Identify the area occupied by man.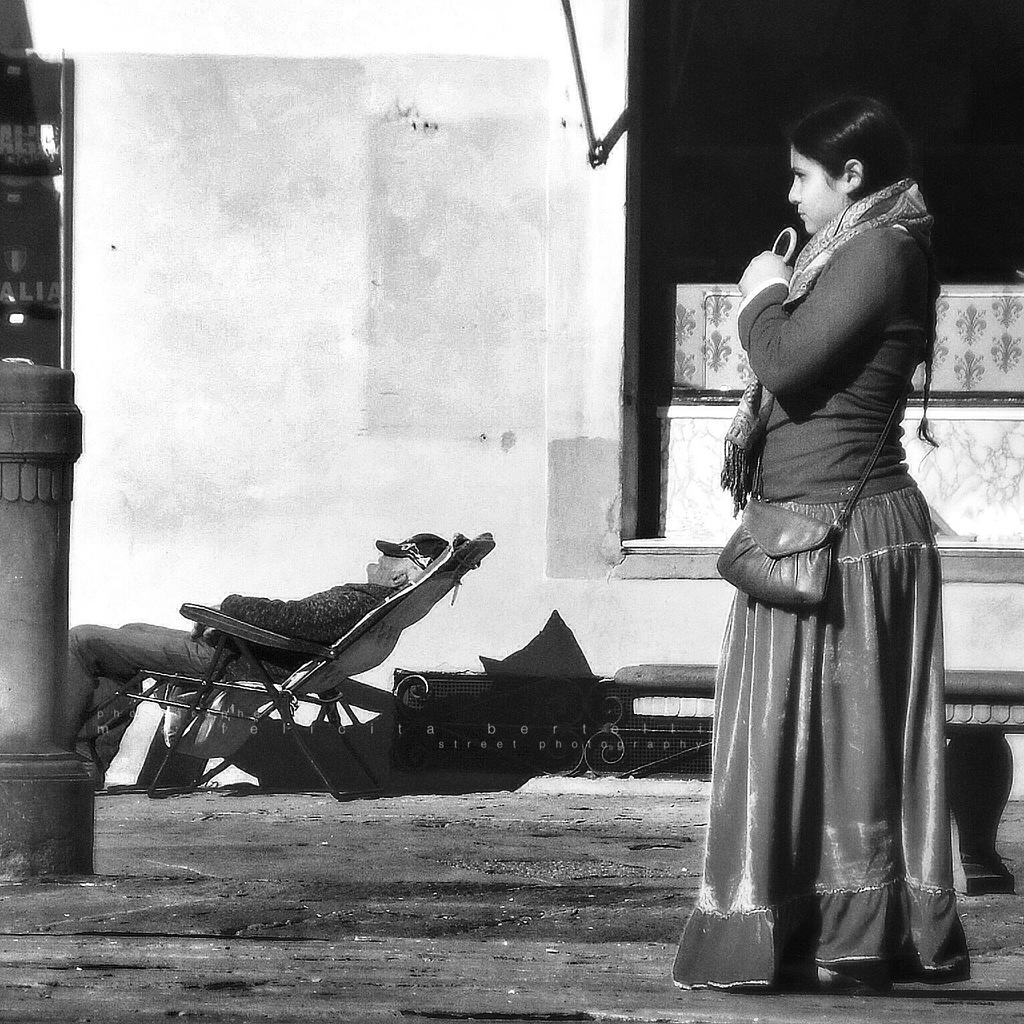
Area: detection(66, 535, 452, 789).
